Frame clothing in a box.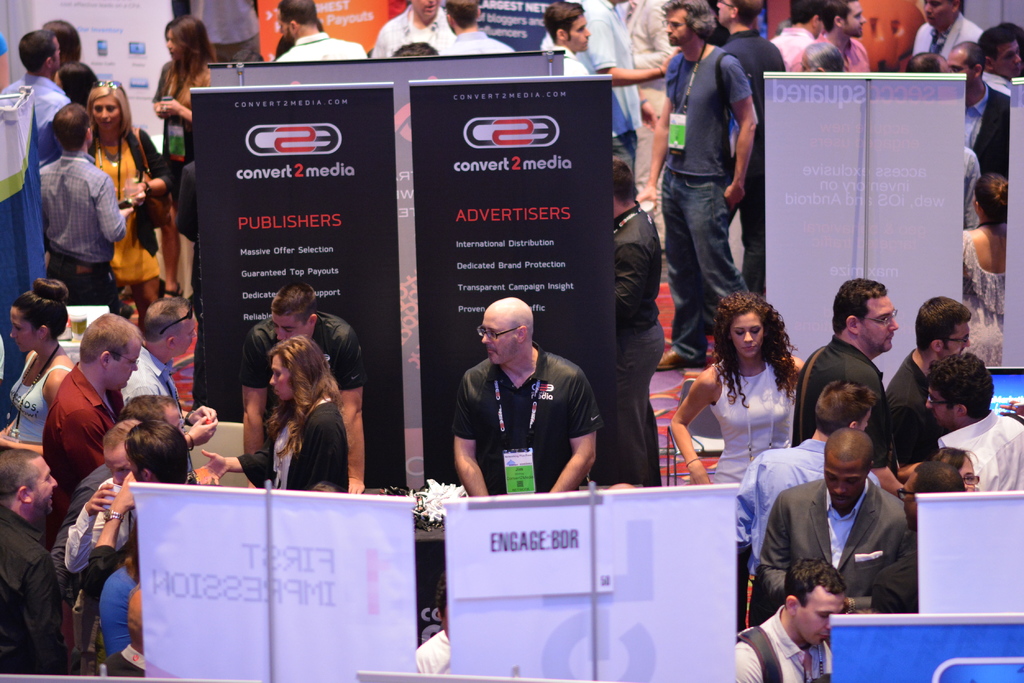
{"x1": 768, "y1": 22, "x2": 829, "y2": 76}.
